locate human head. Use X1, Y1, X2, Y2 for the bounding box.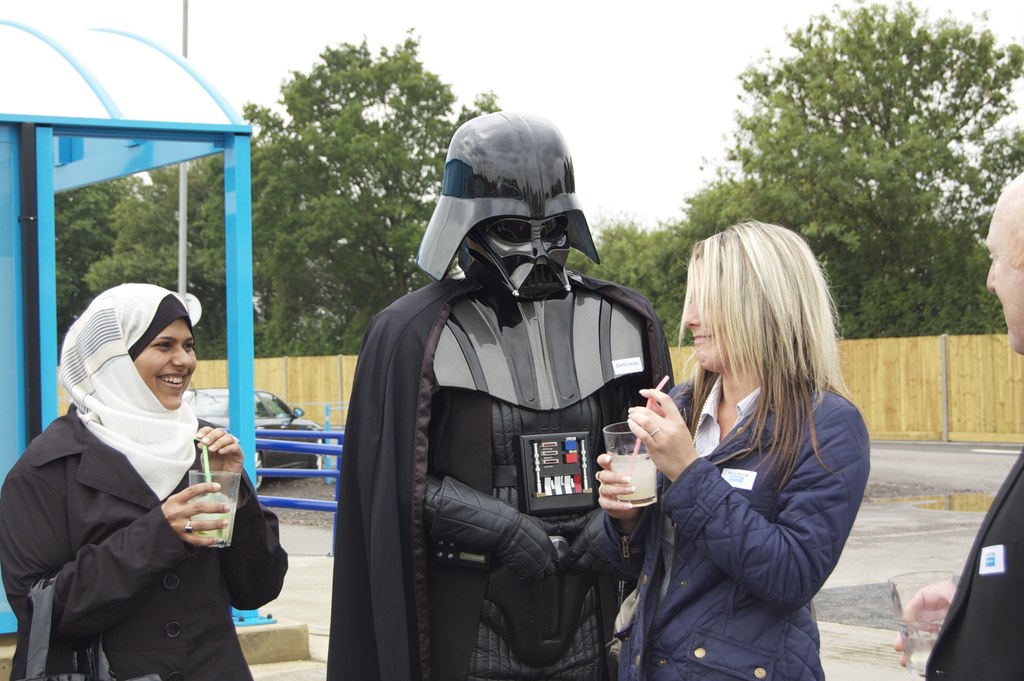
93, 302, 195, 412.
